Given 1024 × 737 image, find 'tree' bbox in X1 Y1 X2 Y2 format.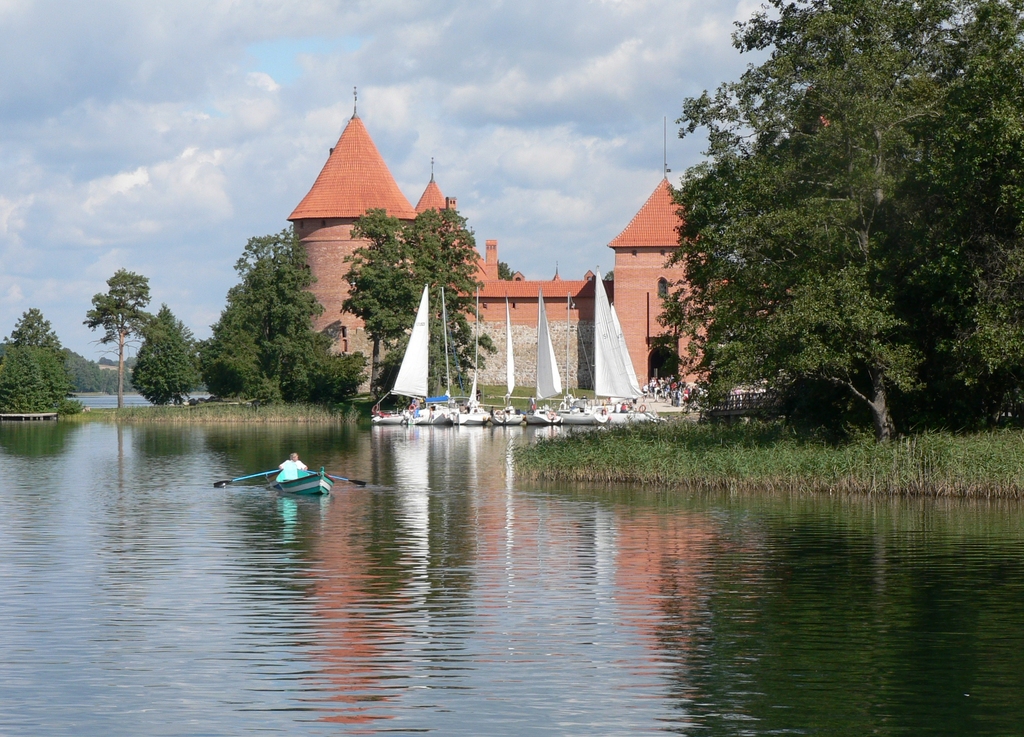
0 341 89 416.
